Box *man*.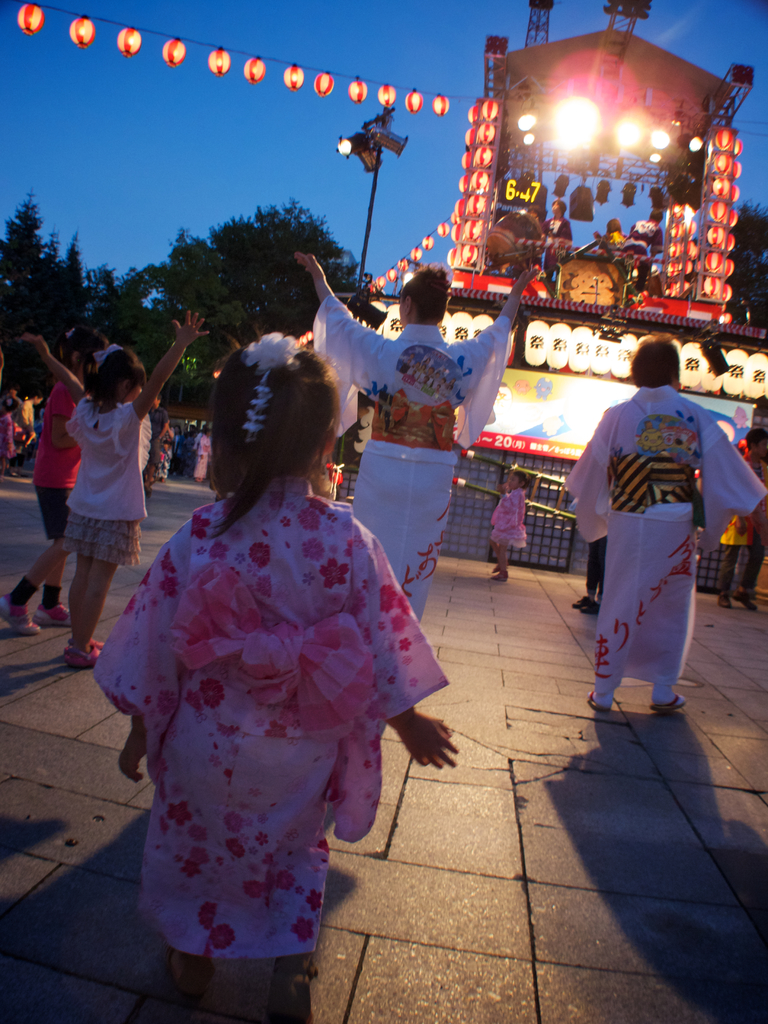
<bbox>615, 207, 660, 284</bbox>.
